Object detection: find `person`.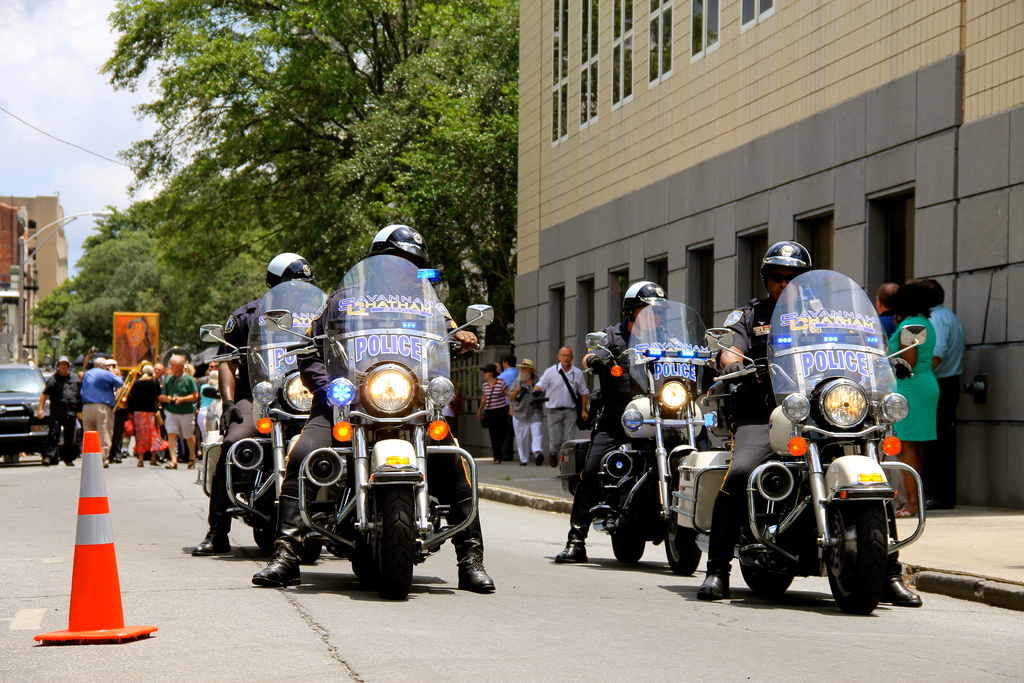
(x1=926, y1=277, x2=964, y2=511).
